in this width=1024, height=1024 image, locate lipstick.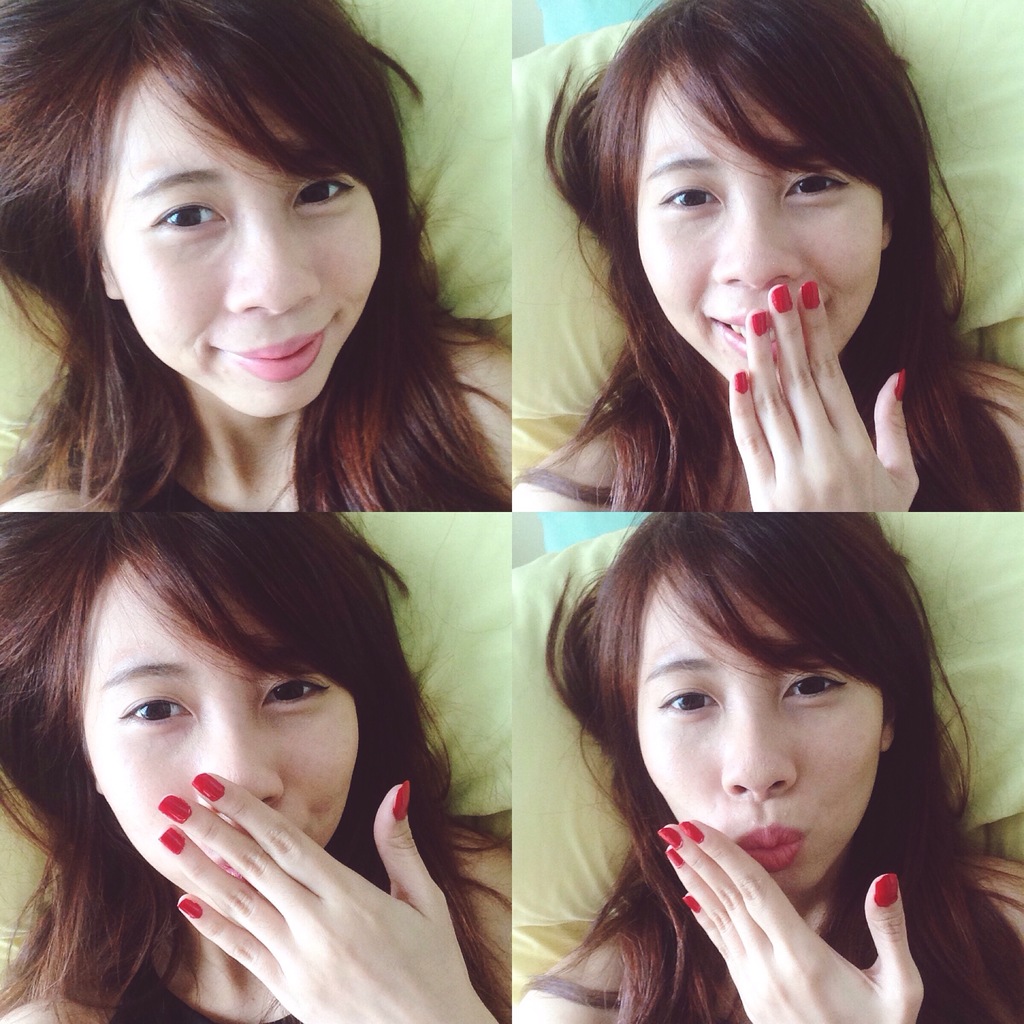
Bounding box: 229, 333, 330, 380.
